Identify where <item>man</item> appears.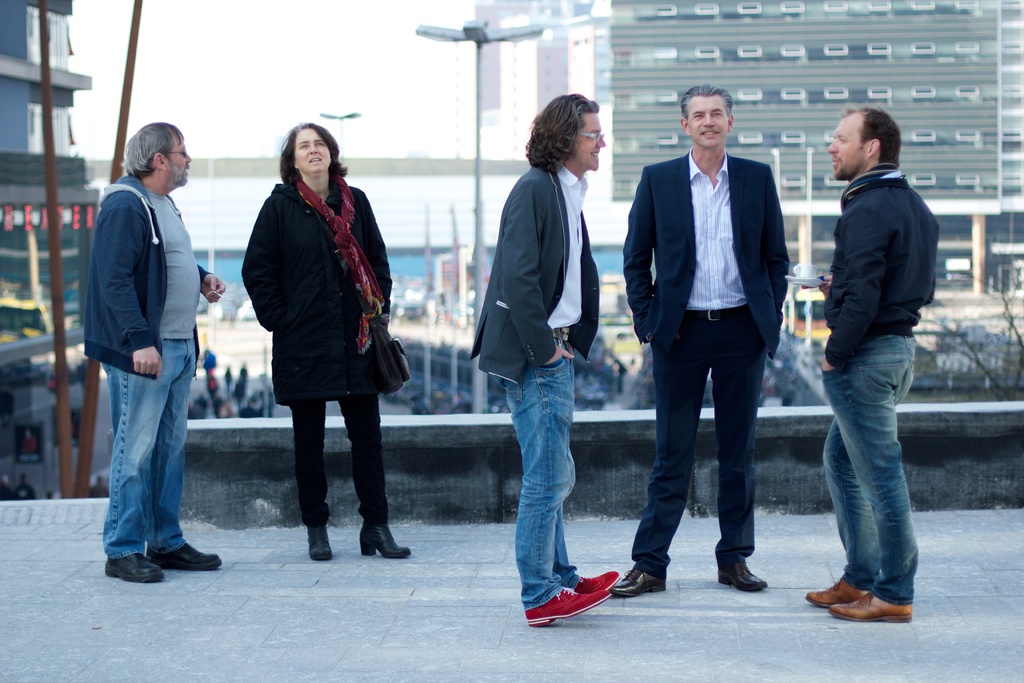
Appears at 805 103 939 624.
